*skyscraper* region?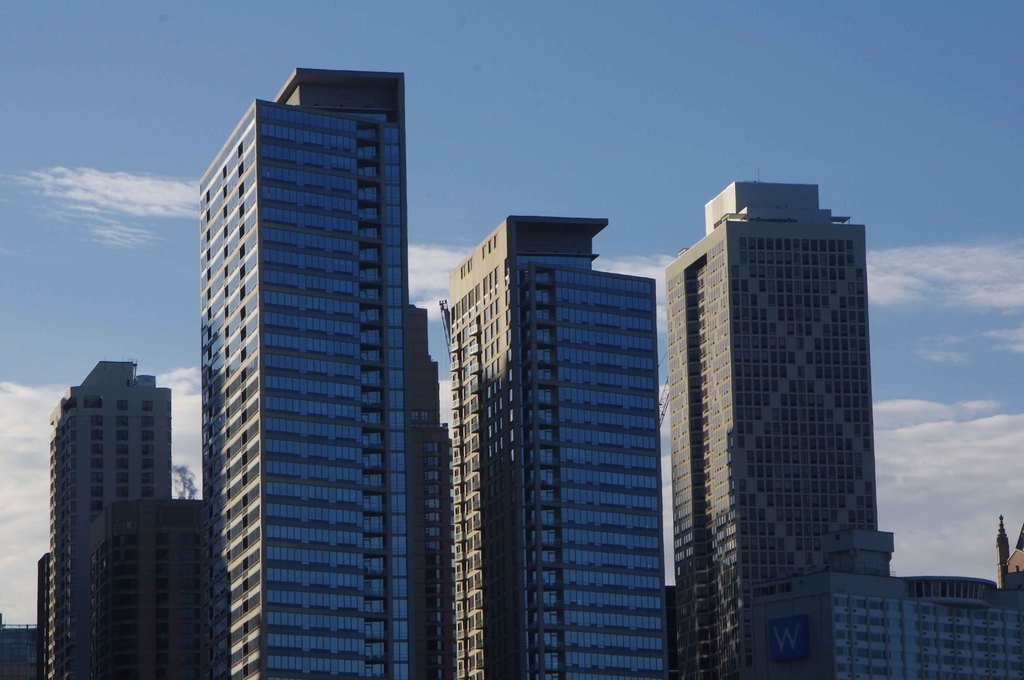
left=199, top=71, right=419, bottom=679
